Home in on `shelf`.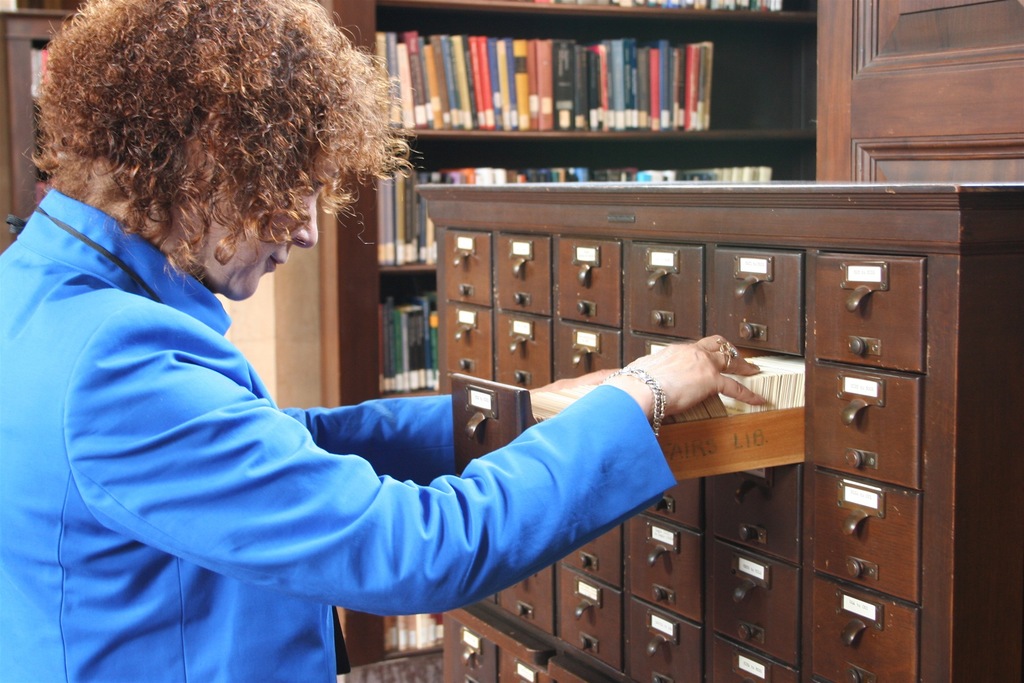
Homed in at <box>331,614,458,664</box>.
